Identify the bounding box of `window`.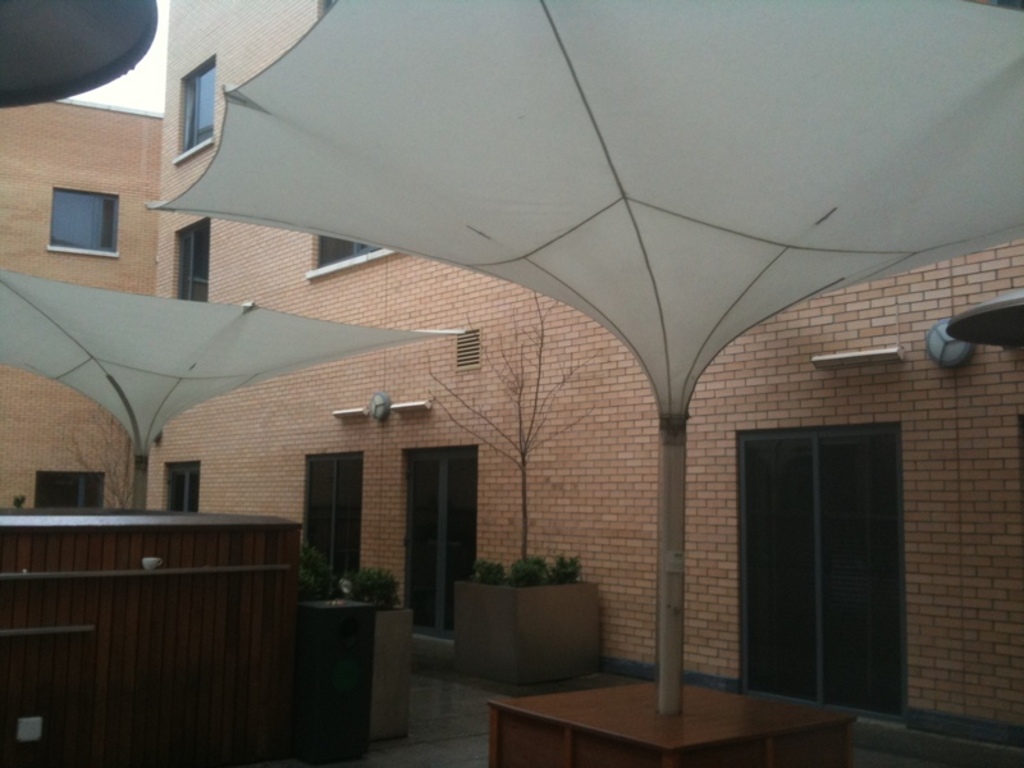
rect(177, 223, 212, 302).
